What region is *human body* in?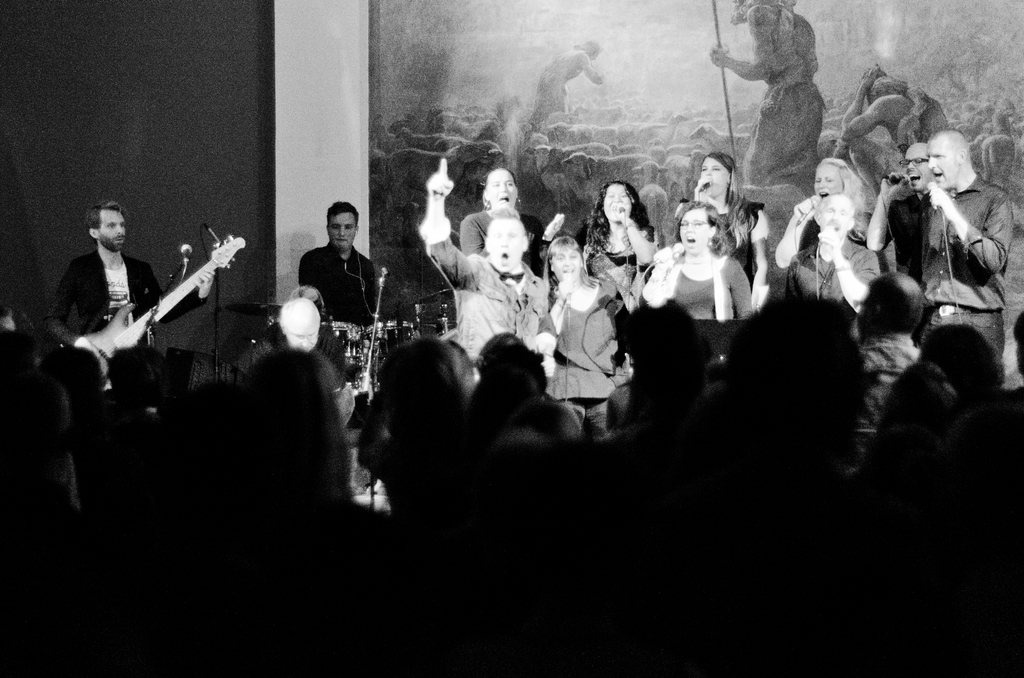
box=[42, 252, 228, 397].
